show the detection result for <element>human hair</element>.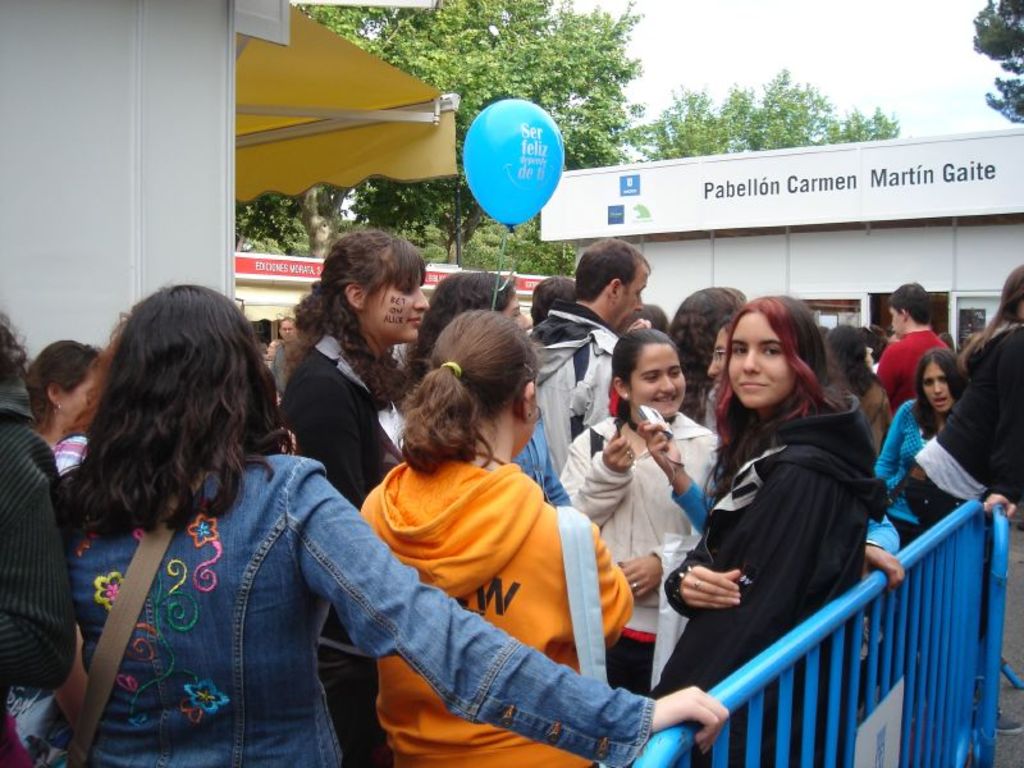
l=26, t=329, r=105, b=428.
